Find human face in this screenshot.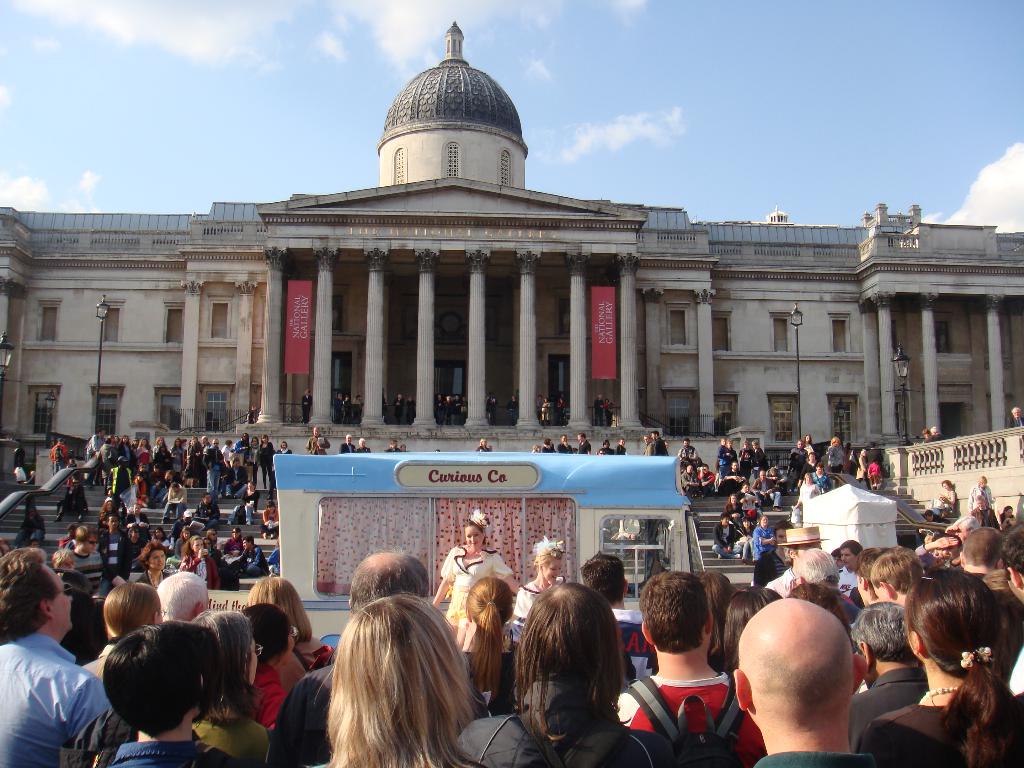
The bounding box for human face is pyautogui.locateOnScreen(74, 478, 78, 483).
